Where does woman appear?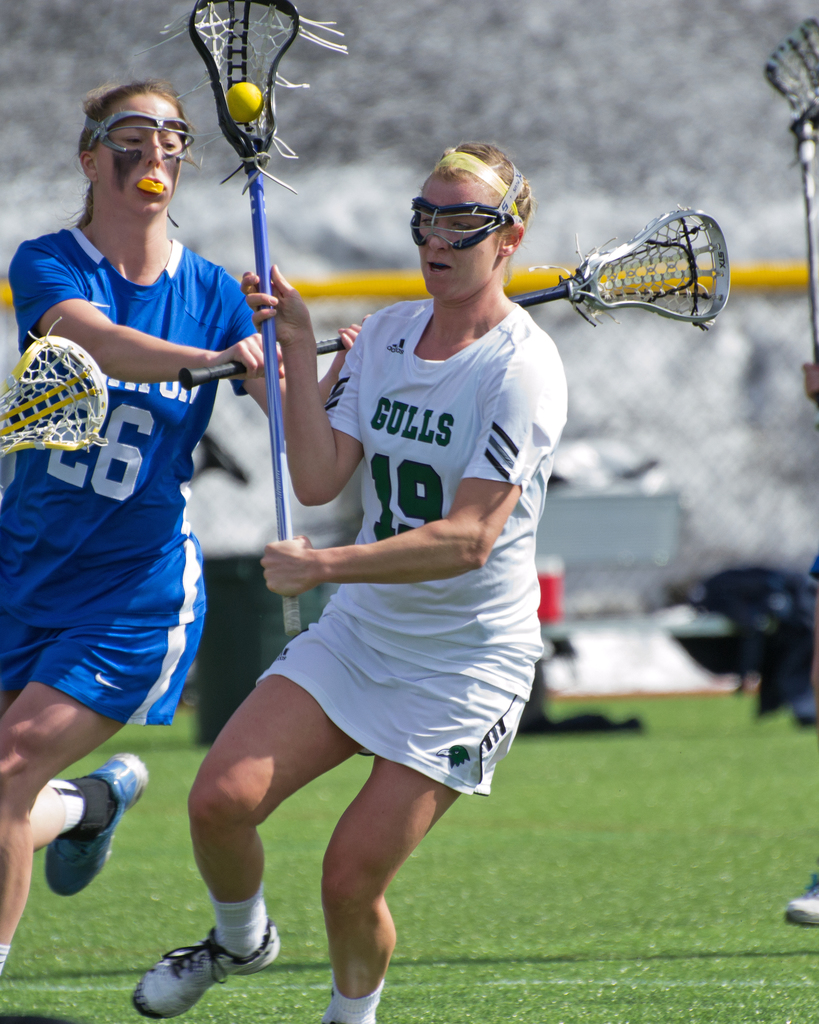
Appears at [0, 72, 377, 987].
